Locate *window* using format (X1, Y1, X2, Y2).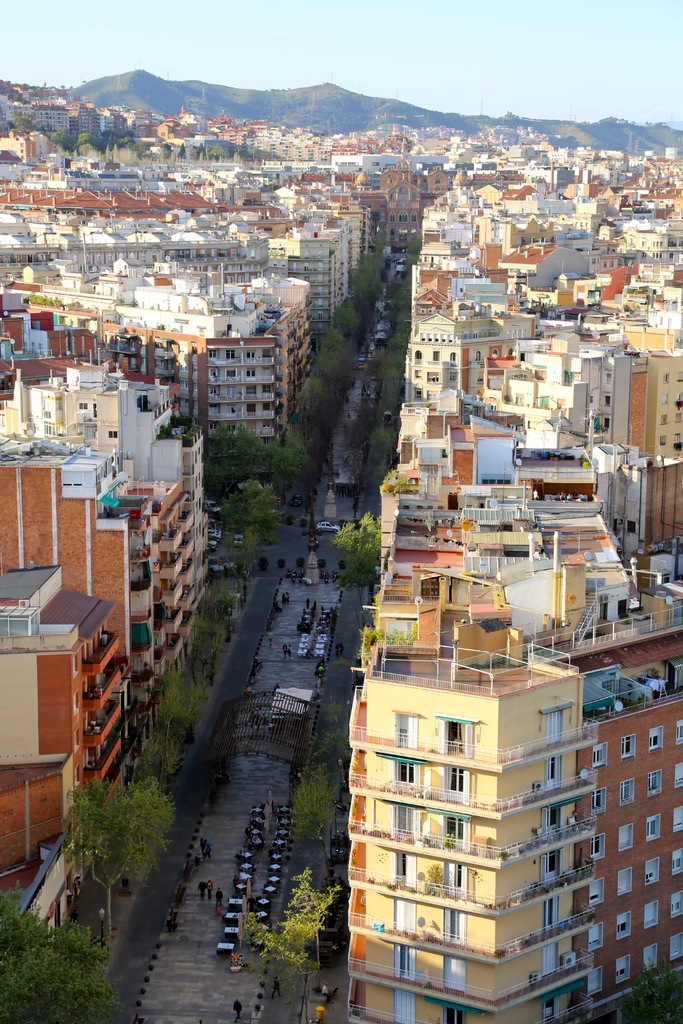
(661, 411, 668, 430).
